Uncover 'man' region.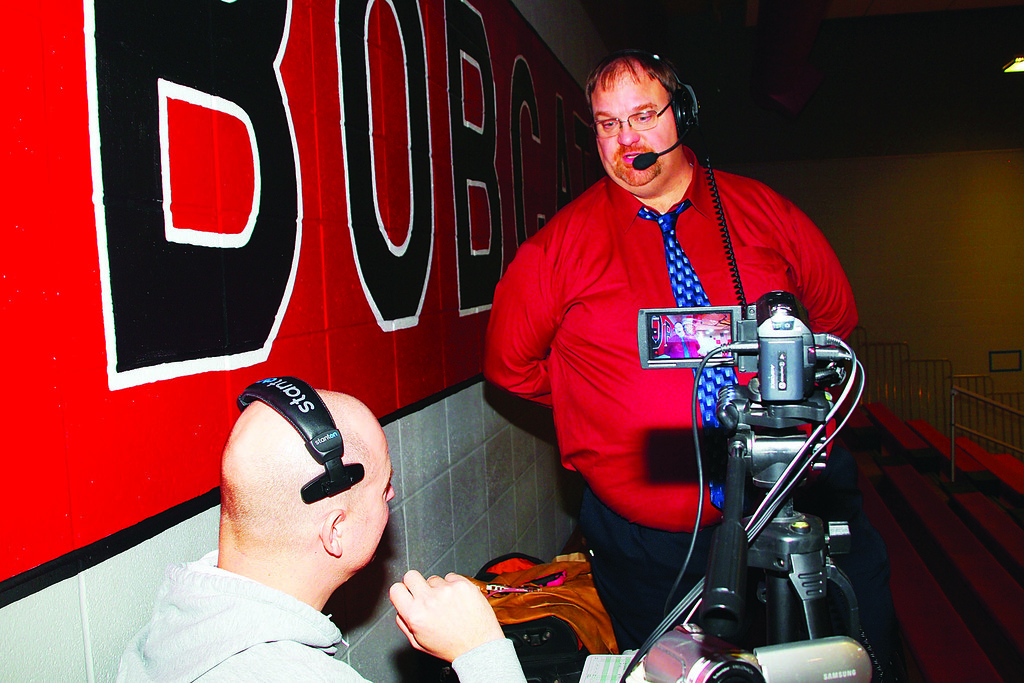
Uncovered: {"left": 482, "top": 42, "right": 866, "bottom": 663}.
